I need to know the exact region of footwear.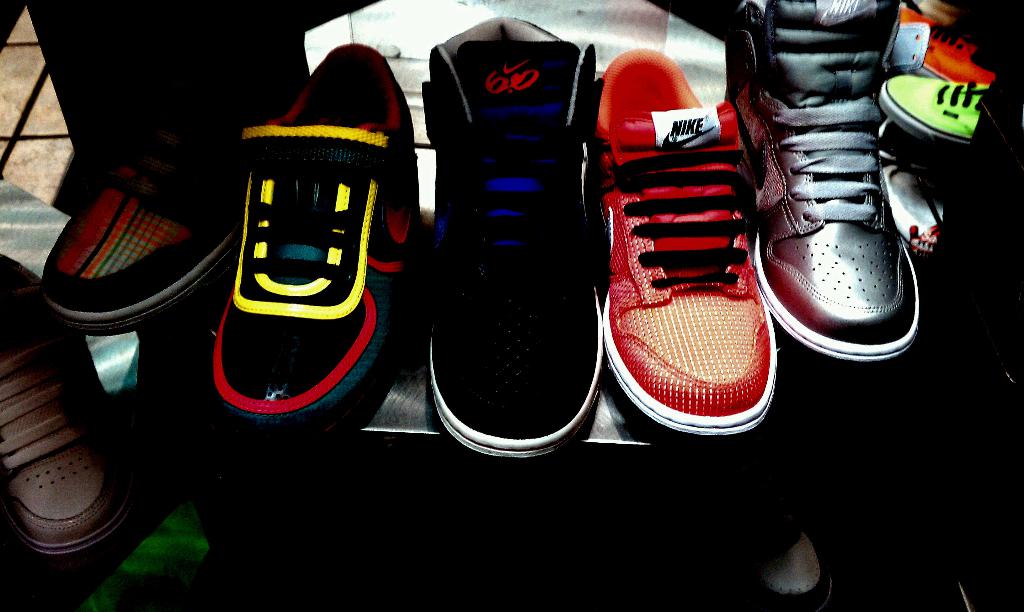
Region: Rect(31, 16, 313, 334).
